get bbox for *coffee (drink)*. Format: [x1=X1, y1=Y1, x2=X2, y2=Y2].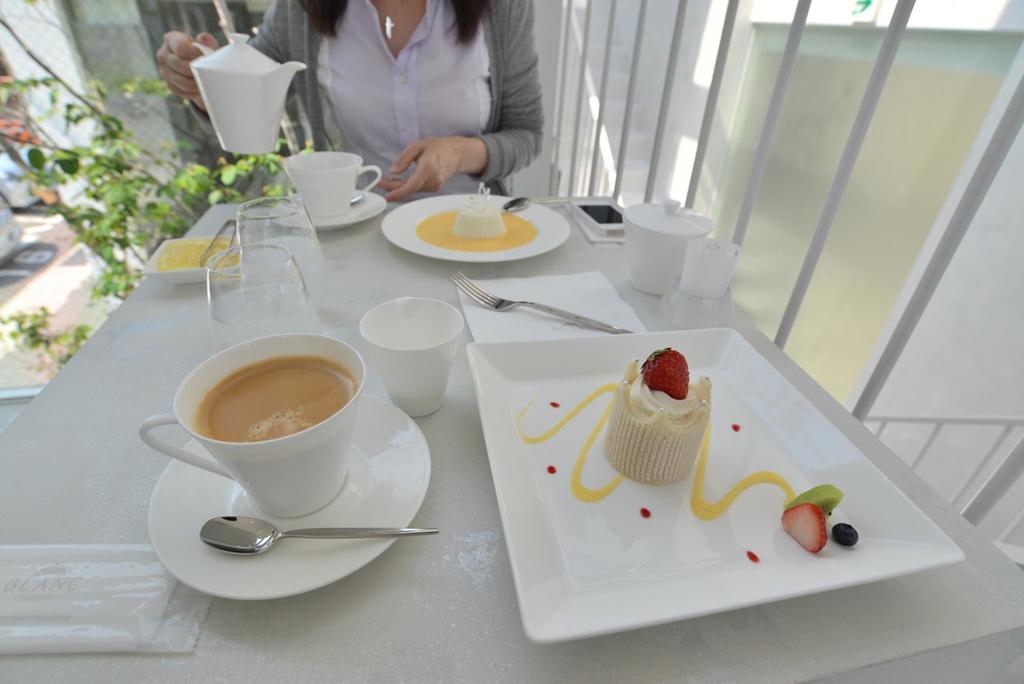
[x1=189, y1=355, x2=356, y2=446].
